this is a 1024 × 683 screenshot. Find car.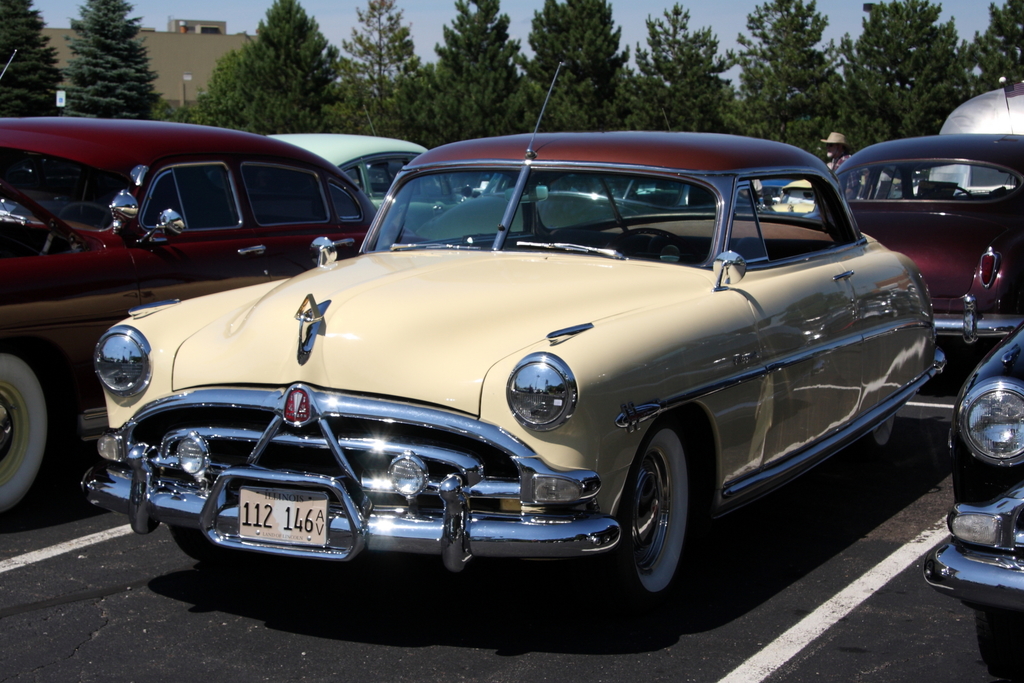
Bounding box: box(924, 331, 1023, 682).
